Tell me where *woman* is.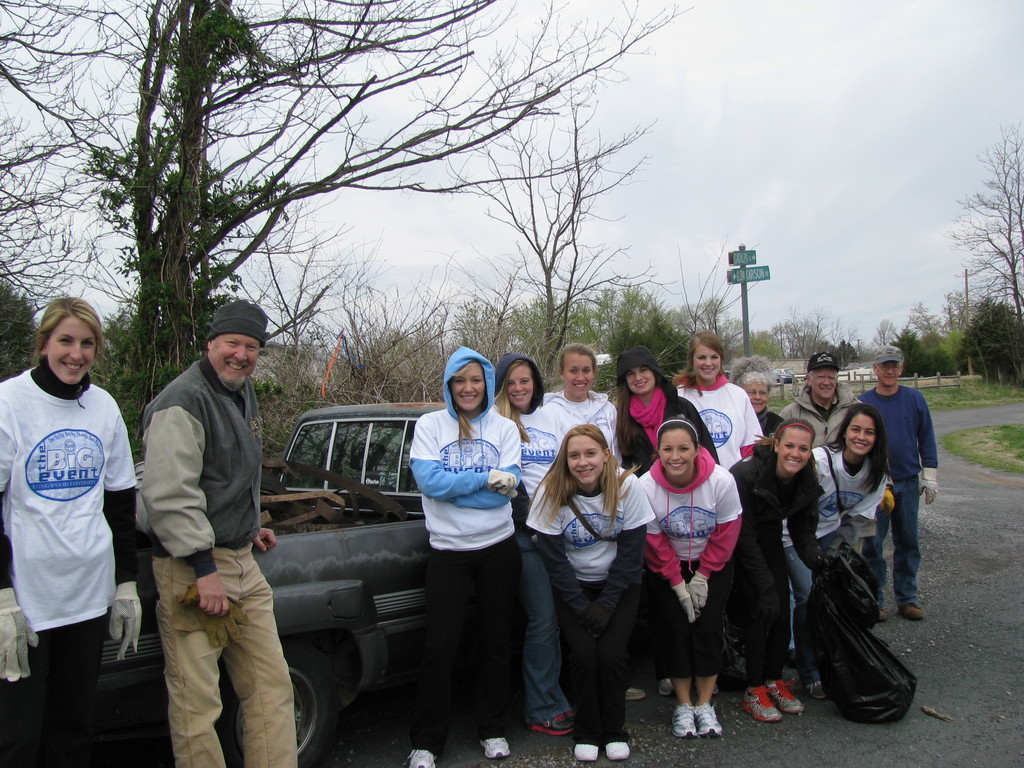
*woman* is at [left=795, top=399, right=892, bottom=655].
